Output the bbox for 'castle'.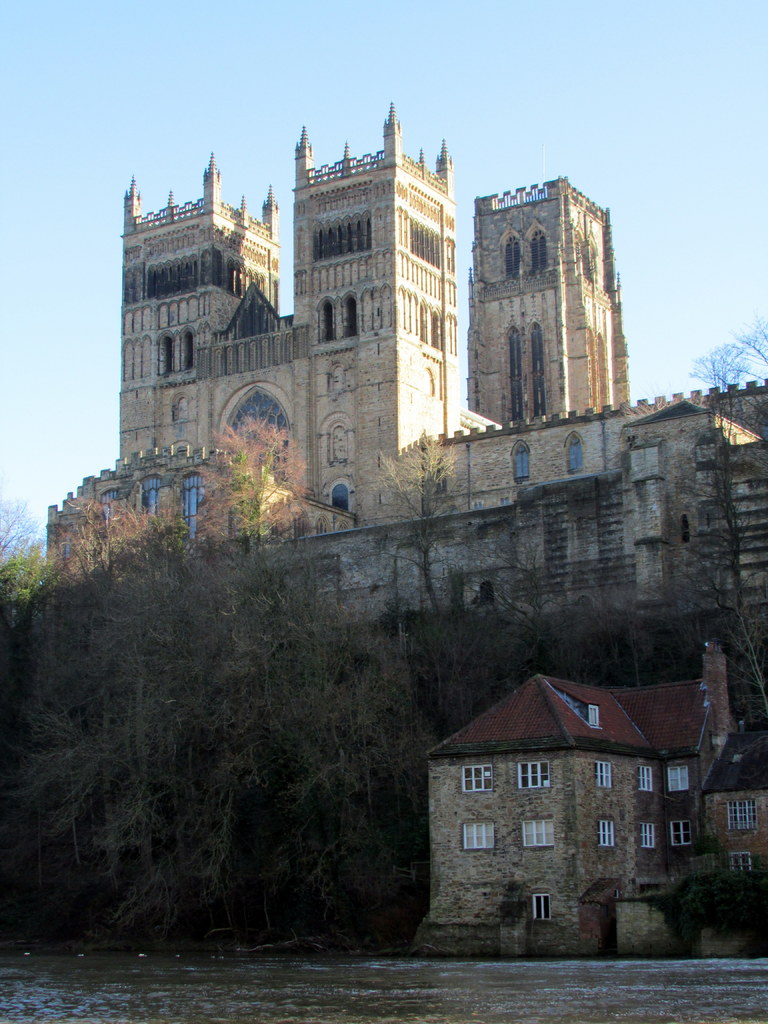
(65, 108, 701, 800).
